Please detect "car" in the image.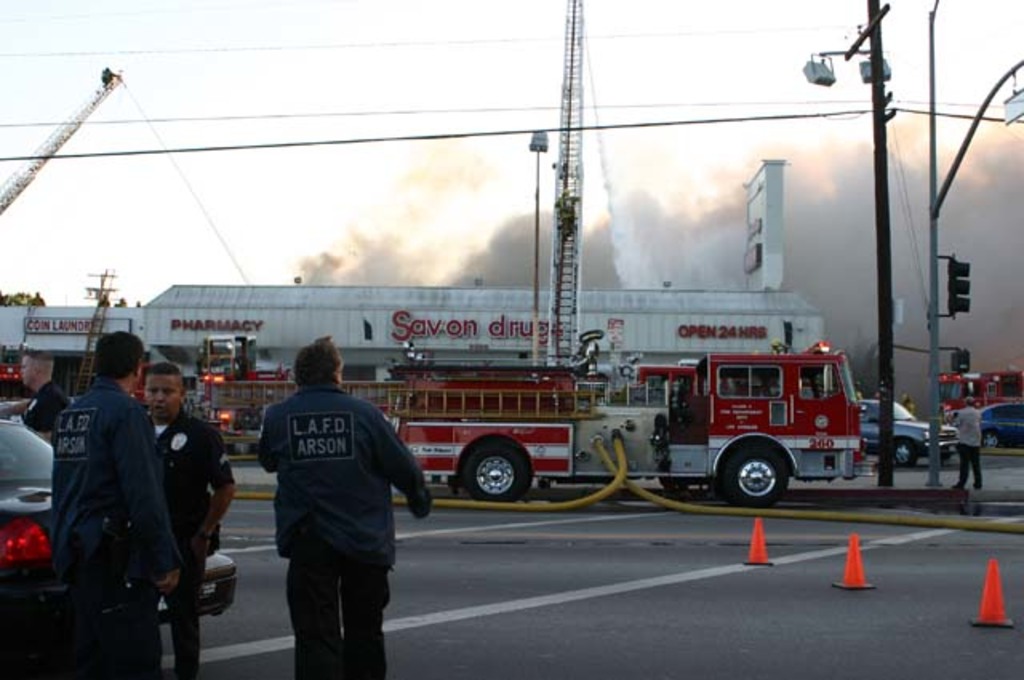
[854,398,960,466].
